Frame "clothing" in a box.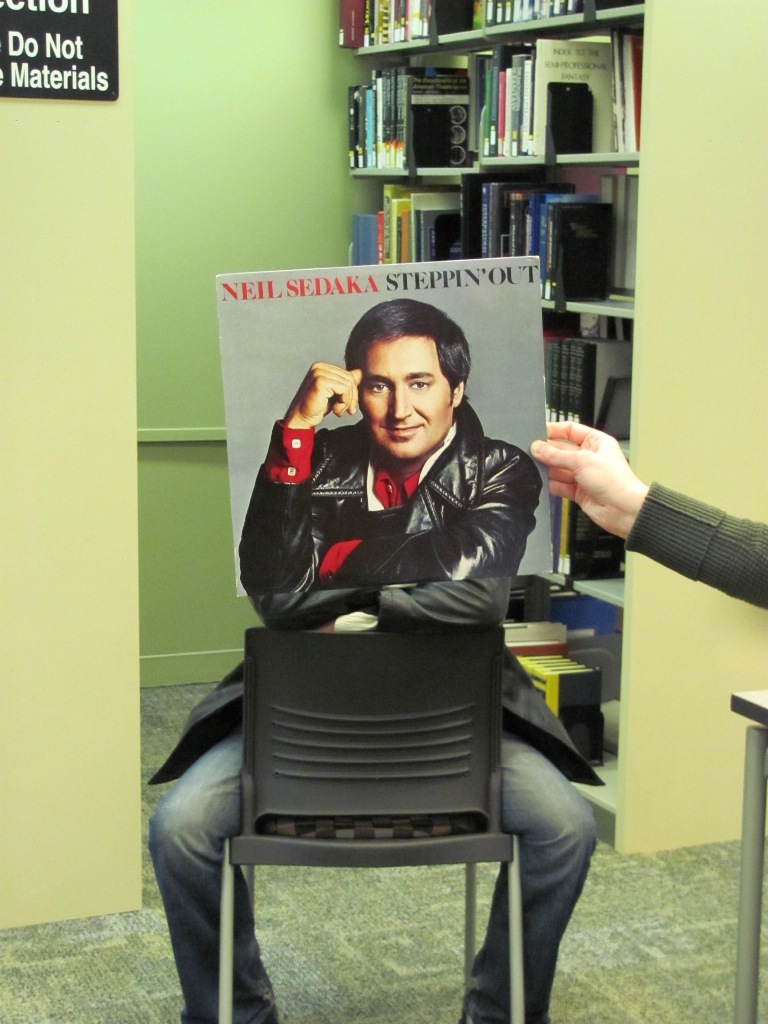
BBox(240, 391, 543, 591).
